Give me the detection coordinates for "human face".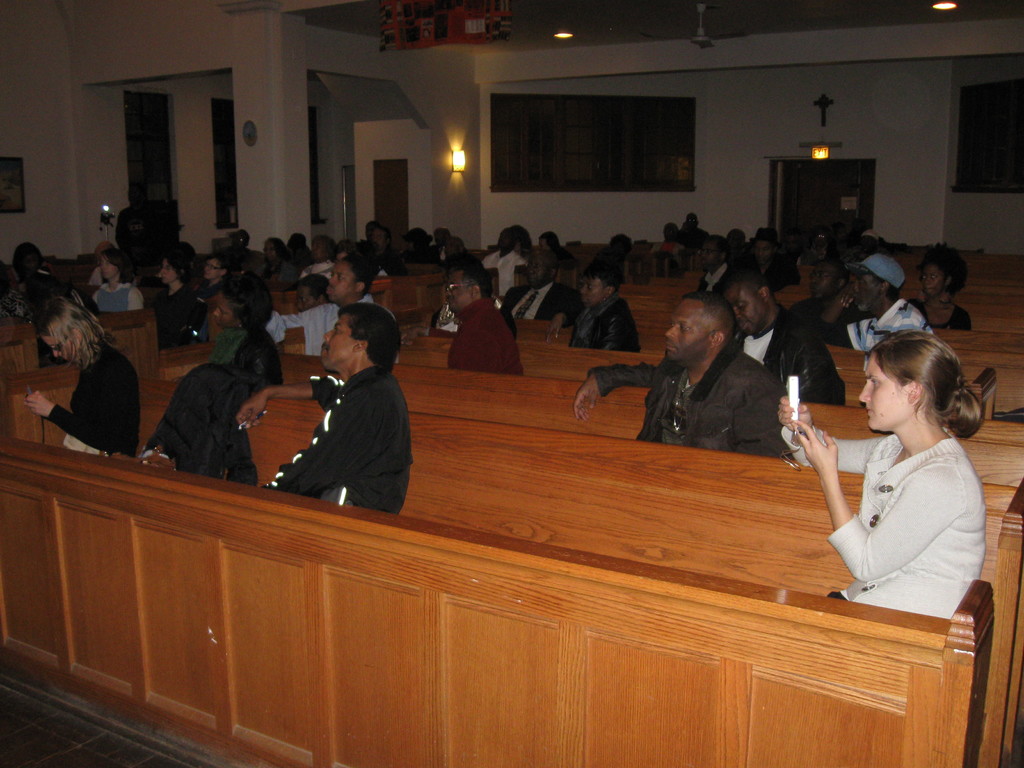
(319, 320, 345, 369).
